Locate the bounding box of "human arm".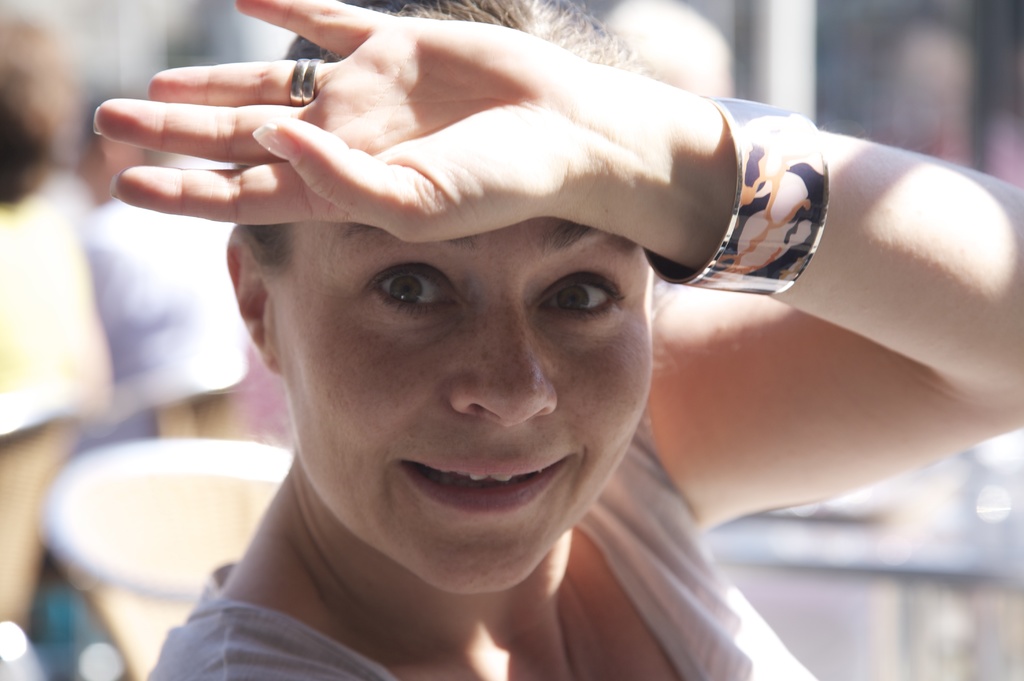
Bounding box: <region>100, 0, 1023, 534</region>.
